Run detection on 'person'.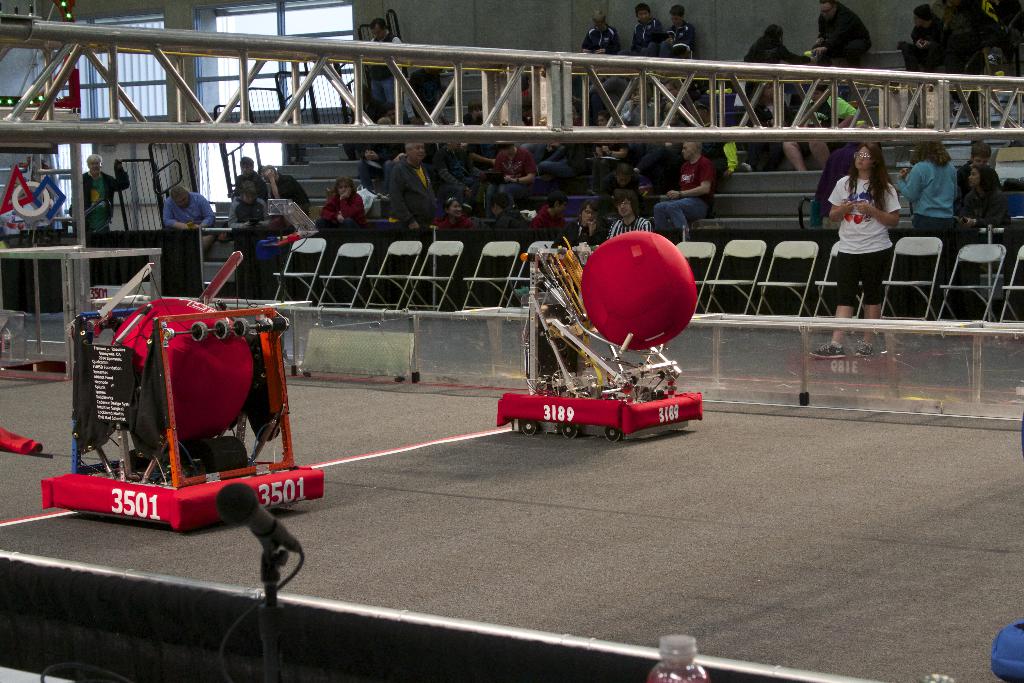
Result: (x1=579, y1=9, x2=623, y2=56).
